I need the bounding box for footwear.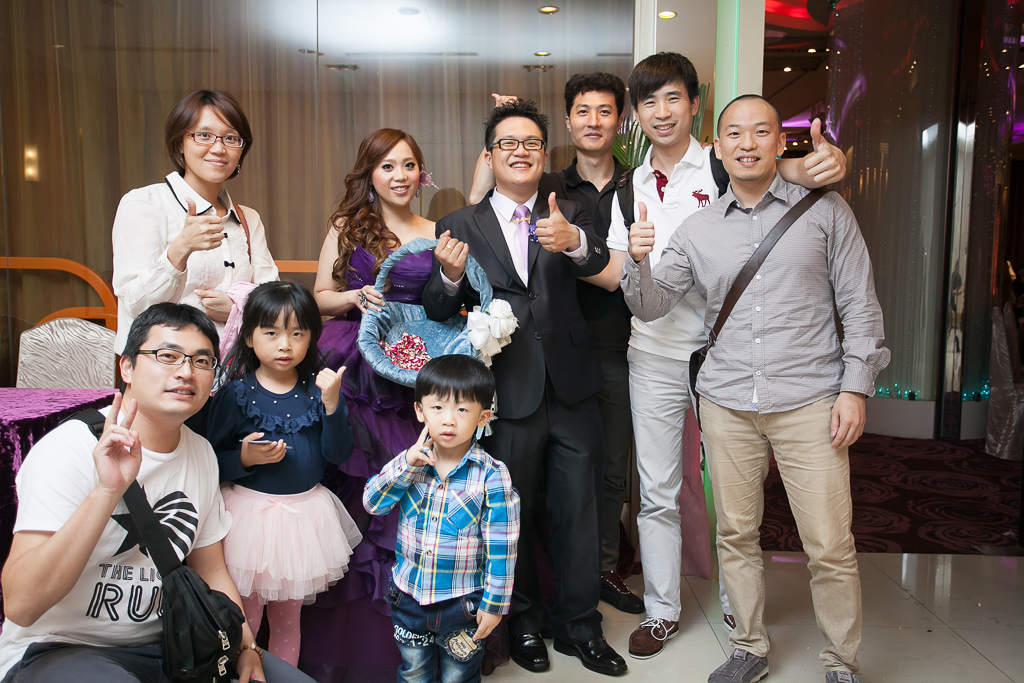
Here it is: x1=704 y1=650 x2=771 y2=682.
